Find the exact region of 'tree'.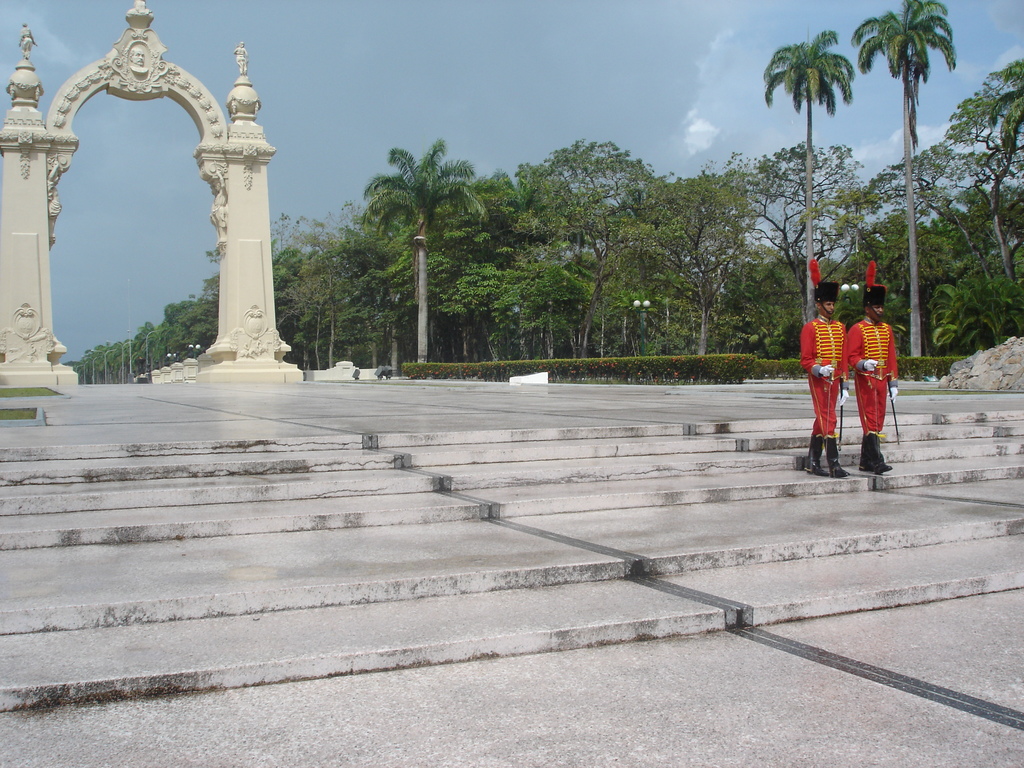
Exact region: x1=759 y1=24 x2=860 y2=323.
